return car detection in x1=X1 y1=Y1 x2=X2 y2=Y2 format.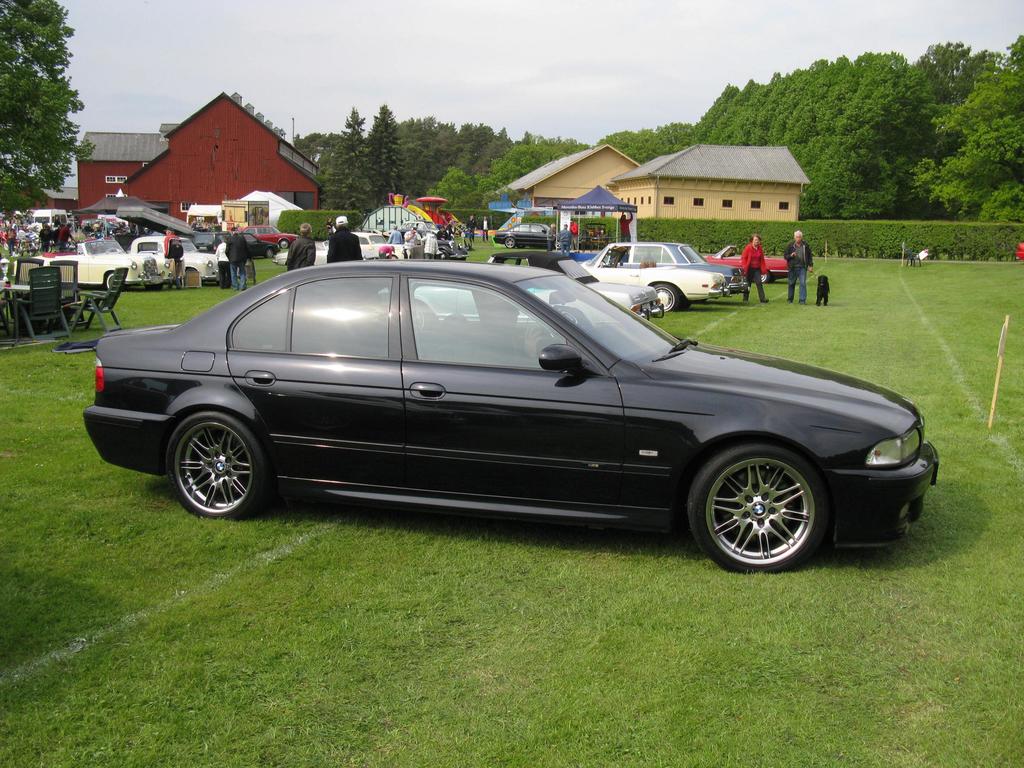
x1=232 y1=225 x2=298 y2=248.
